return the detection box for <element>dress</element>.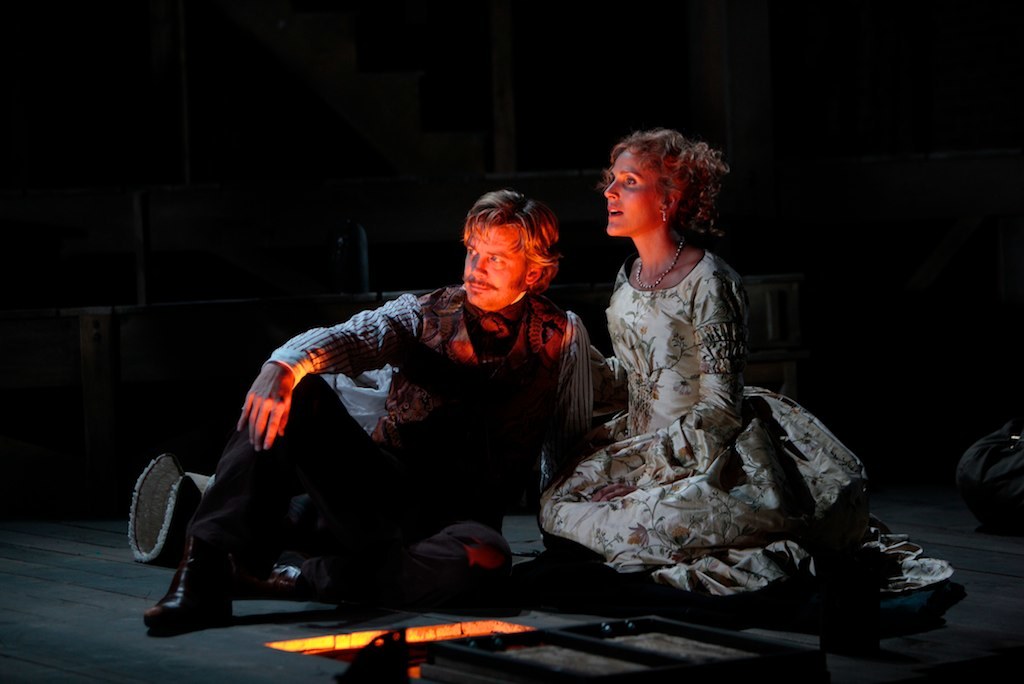
Rect(531, 247, 953, 594).
